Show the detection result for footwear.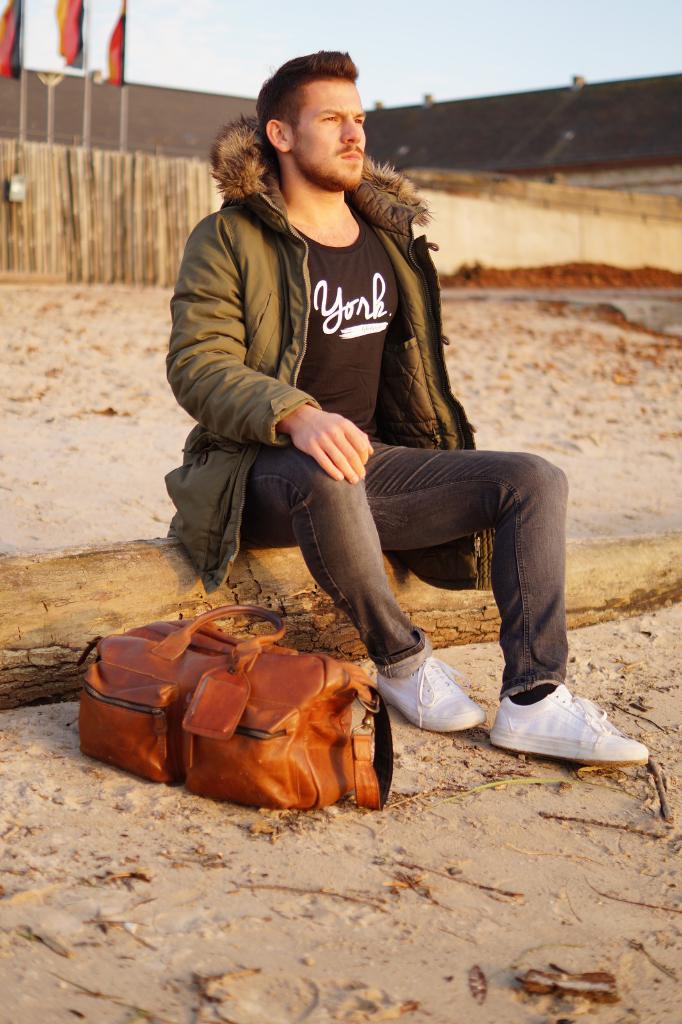
372 653 489 733.
